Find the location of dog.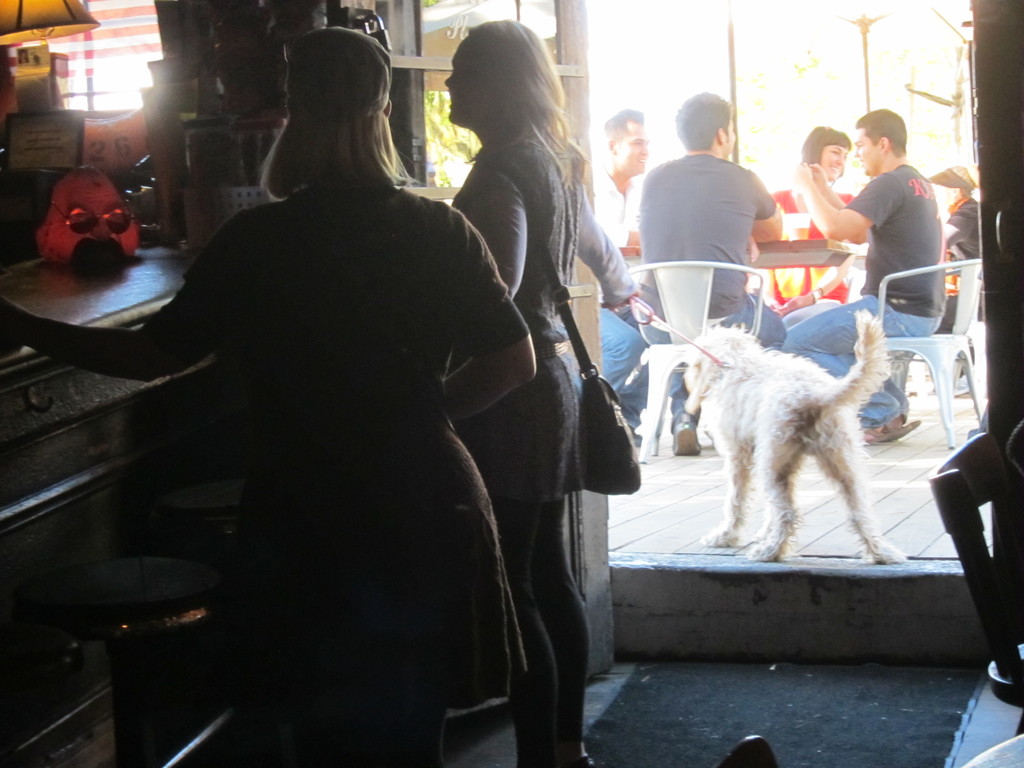
Location: bbox=[679, 307, 906, 568].
